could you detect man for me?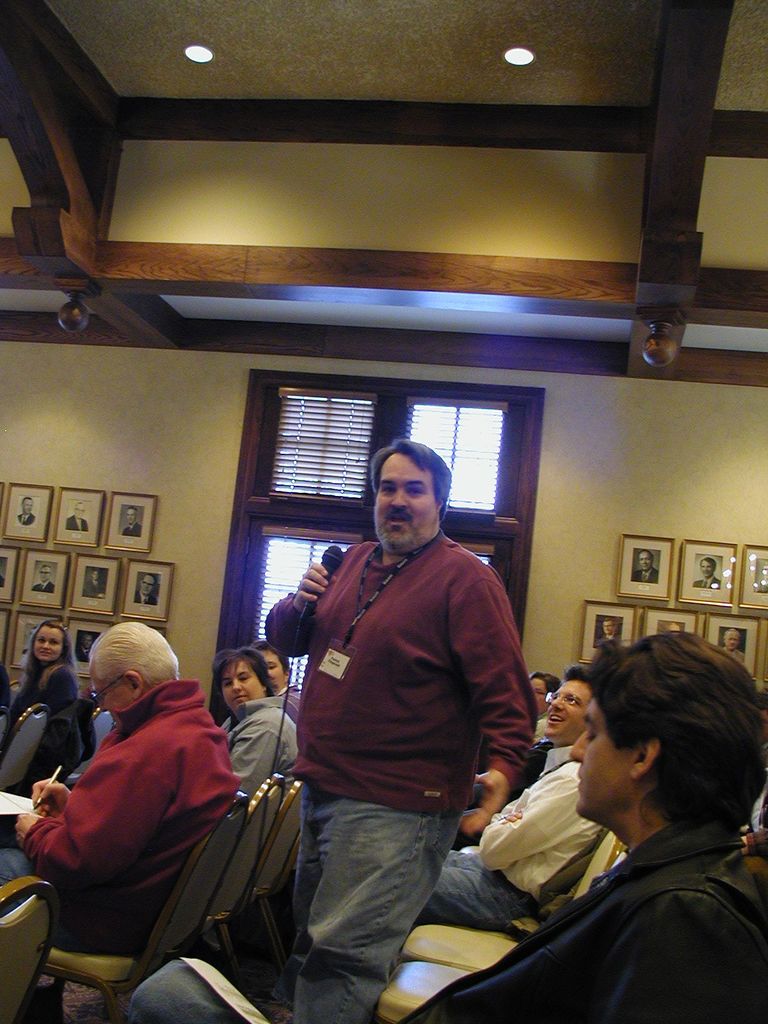
Detection result: locate(15, 493, 44, 522).
